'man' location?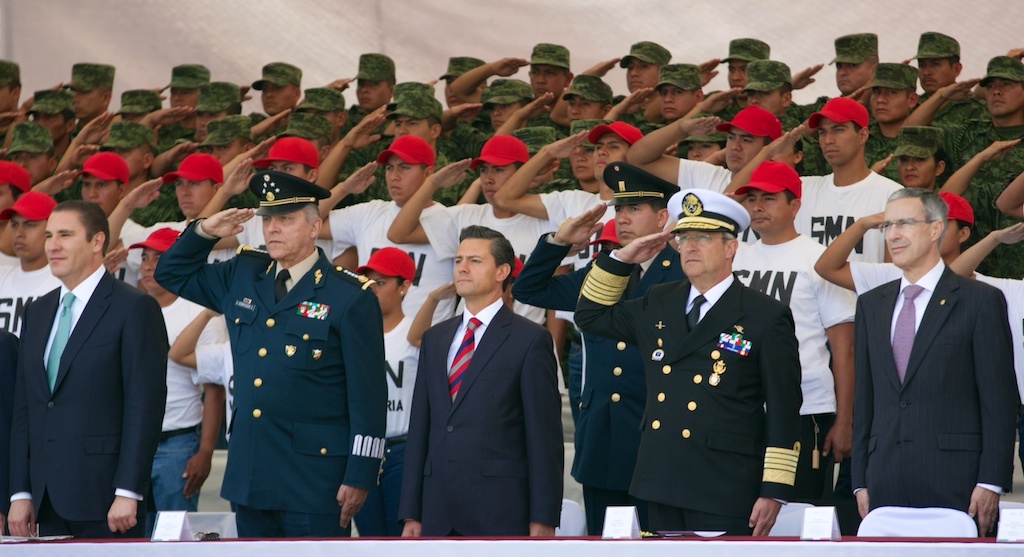
locate(0, 122, 81, 199)
